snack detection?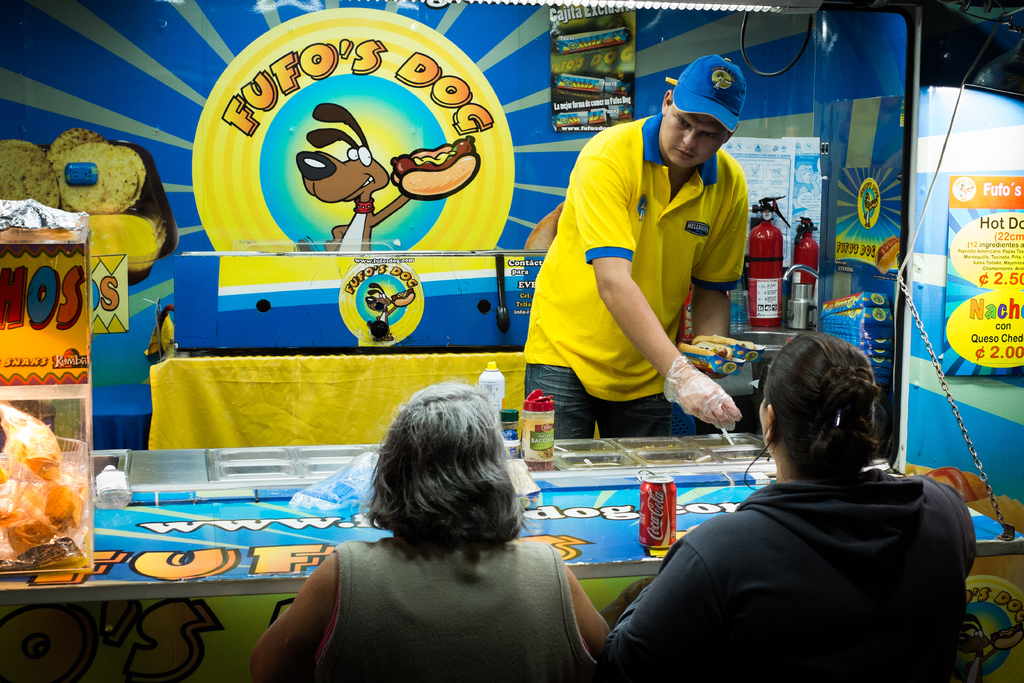
{"x1": 392, "y1": 288, "x2": 413, "y2": 308}
